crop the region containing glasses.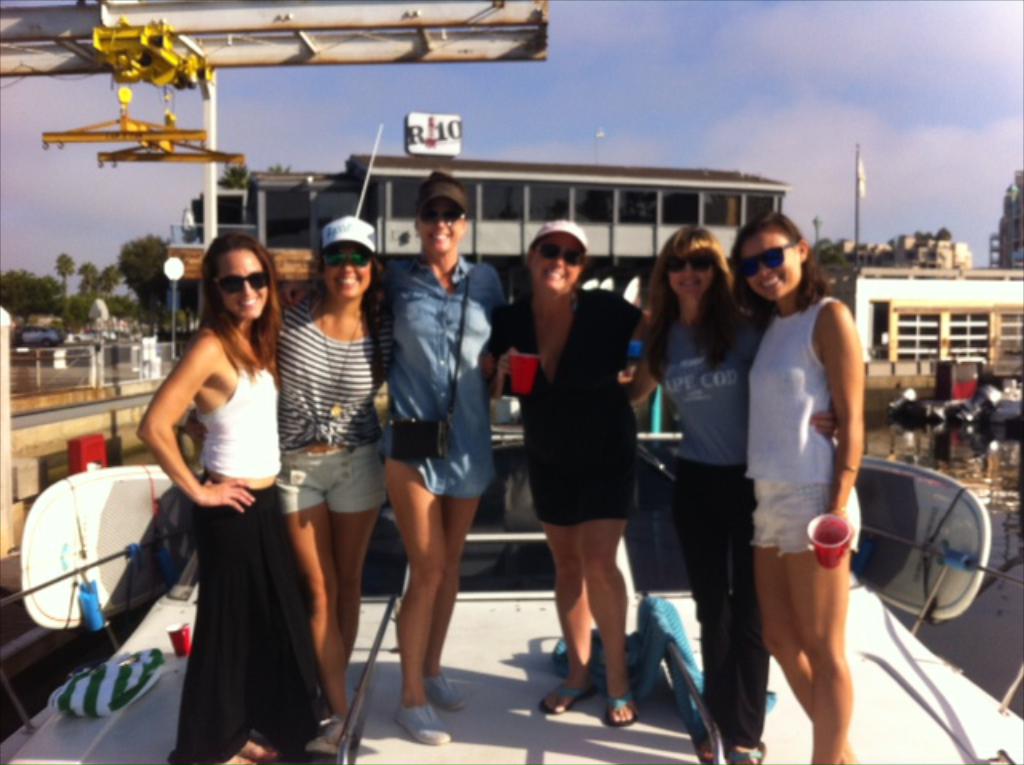
Crop region: select_region(210, 269, 267, 296).
